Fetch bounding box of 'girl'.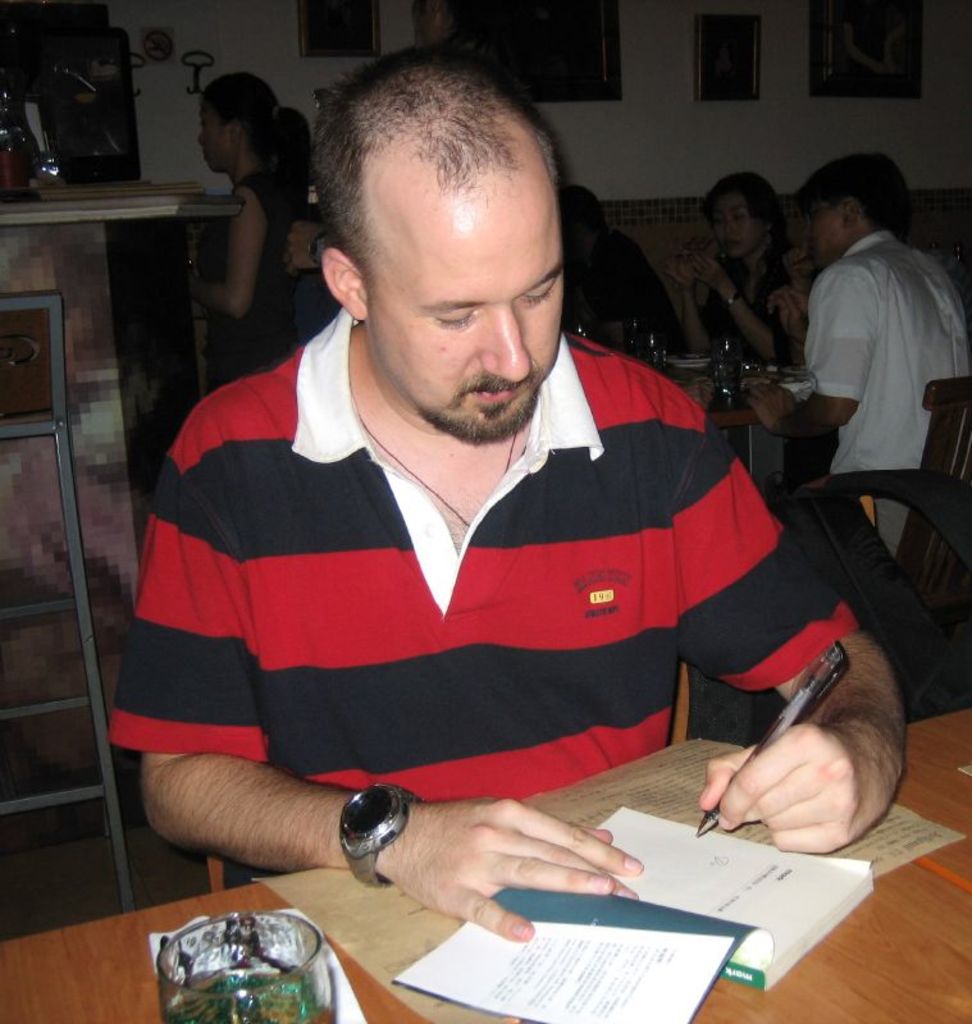
Bbox: detection(654, 170, 817, 367).
